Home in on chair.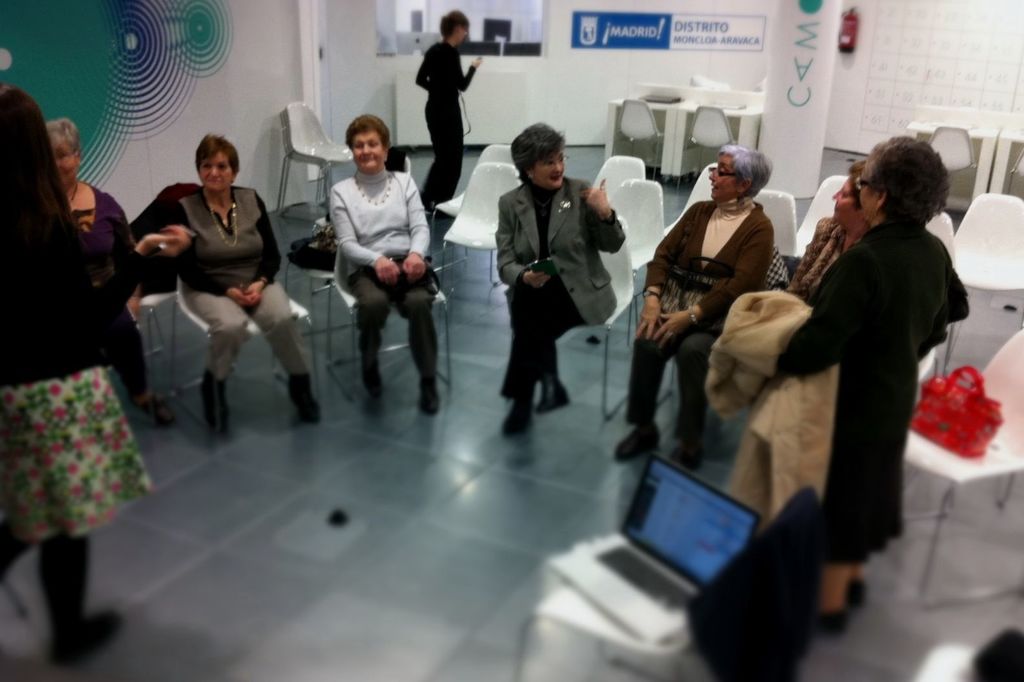
Homed in at {"x1": 618, "y1": 96, "x2": 665, "y2": 183}.
